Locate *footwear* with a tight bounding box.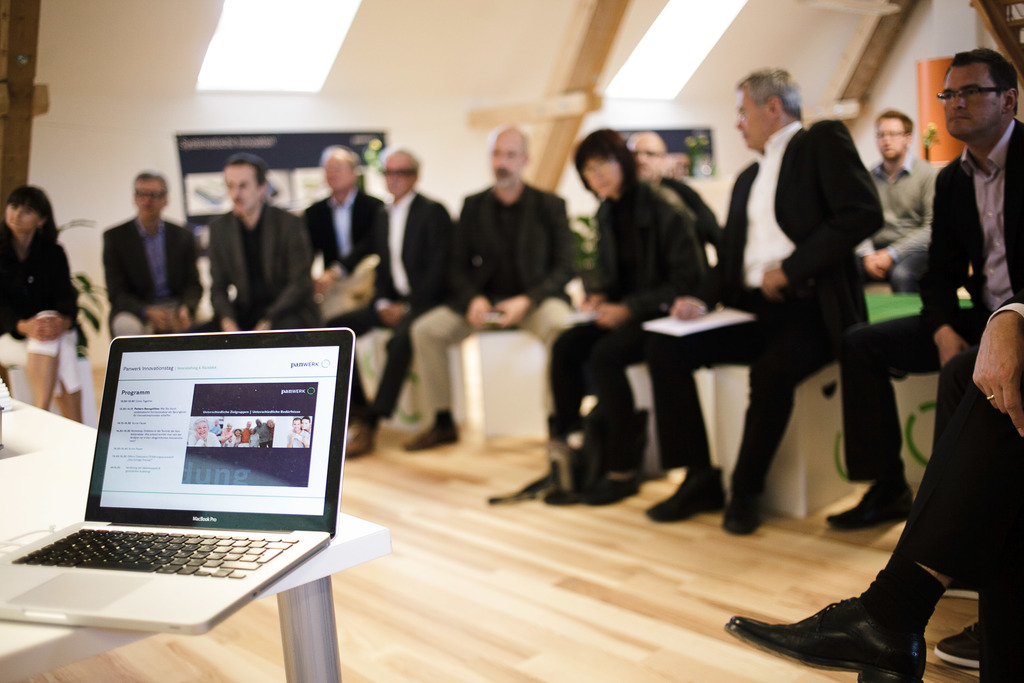
820,481,913,532.
